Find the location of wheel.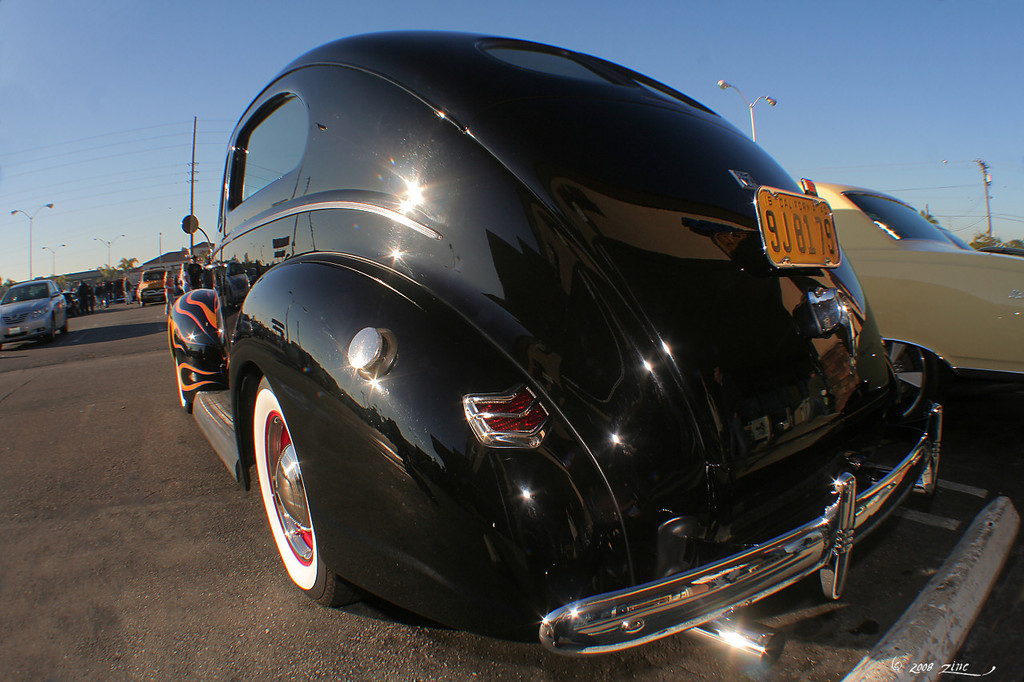
Location: 250:376:358:609.
